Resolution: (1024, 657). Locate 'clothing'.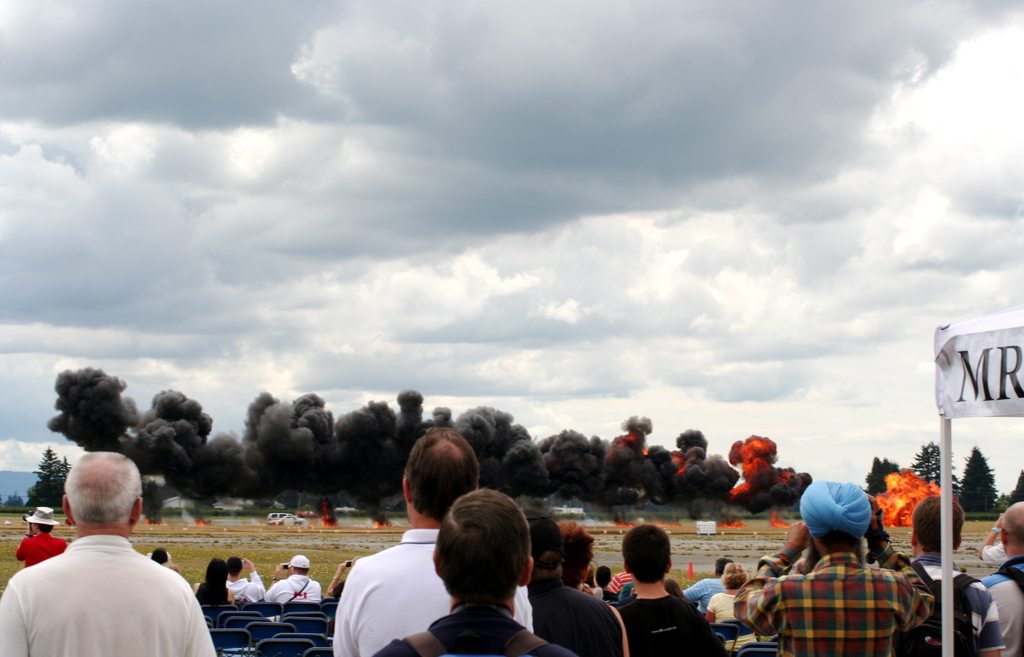
x1=743 y1=541 x2=934 y2=656.
